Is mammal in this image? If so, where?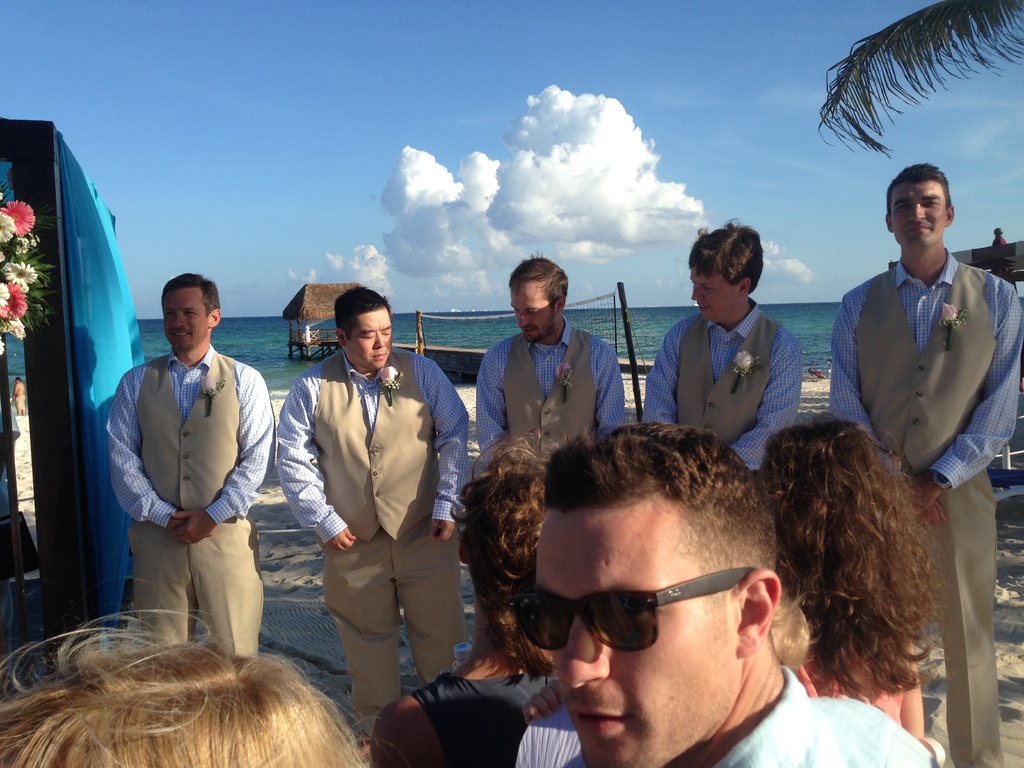
Yes, at 642, 211, 806, 477.
